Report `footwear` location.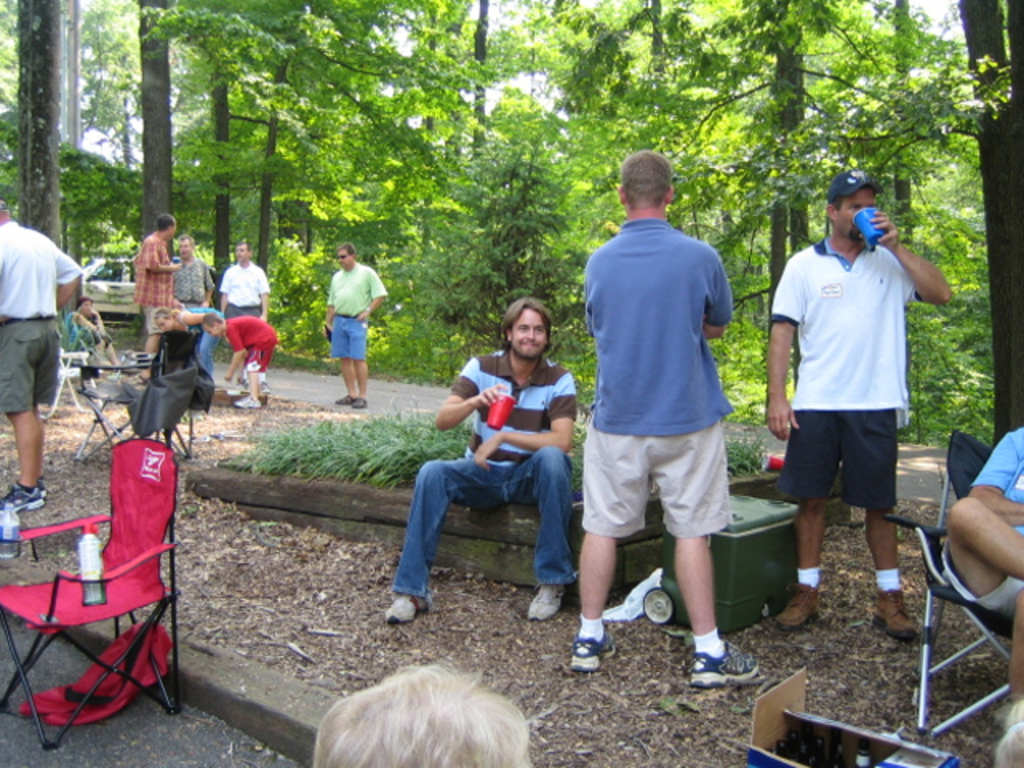
Report: bbox=(32, 474, 50, 502).
